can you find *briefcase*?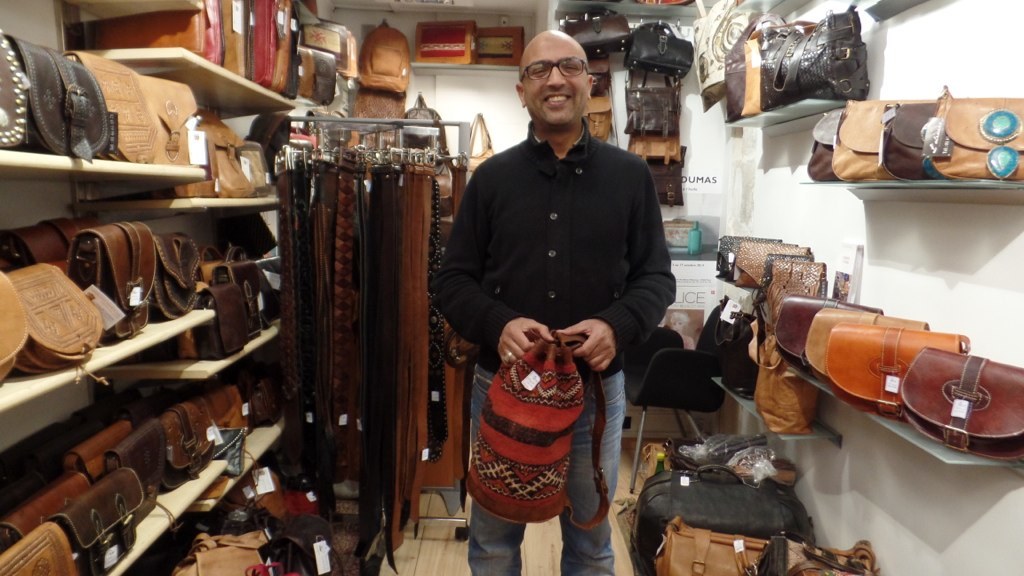
Yes, bounding box: region(756, 535, 877, 575).
